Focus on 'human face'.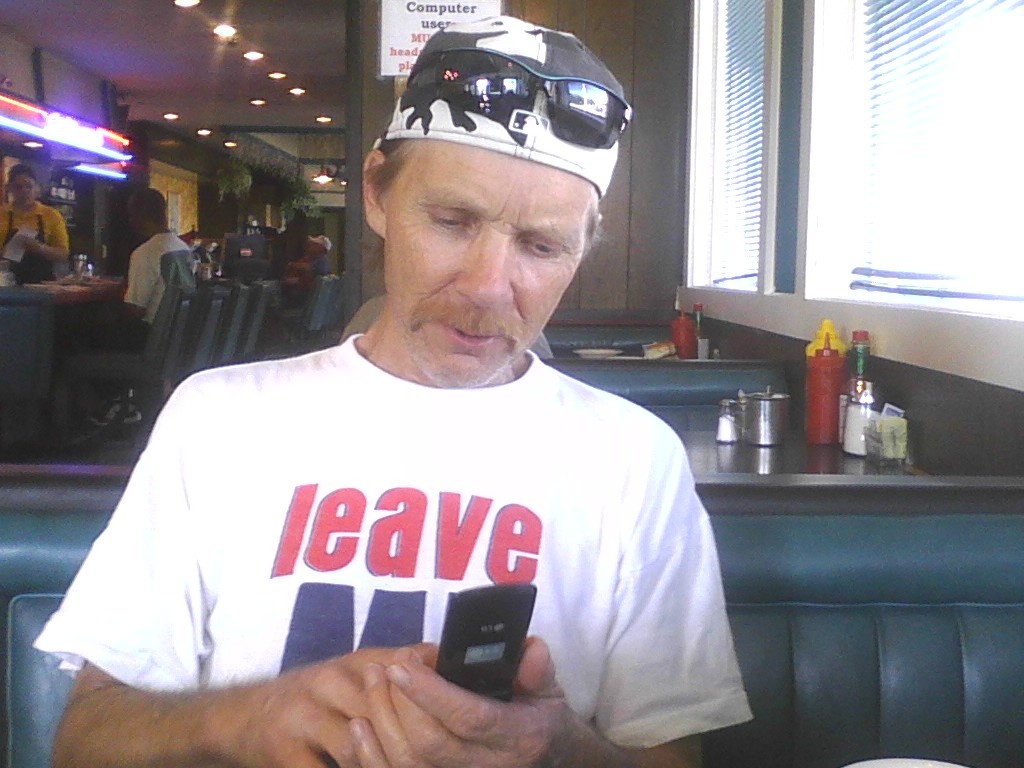
Focused at box(10, 177, 37, 208).
